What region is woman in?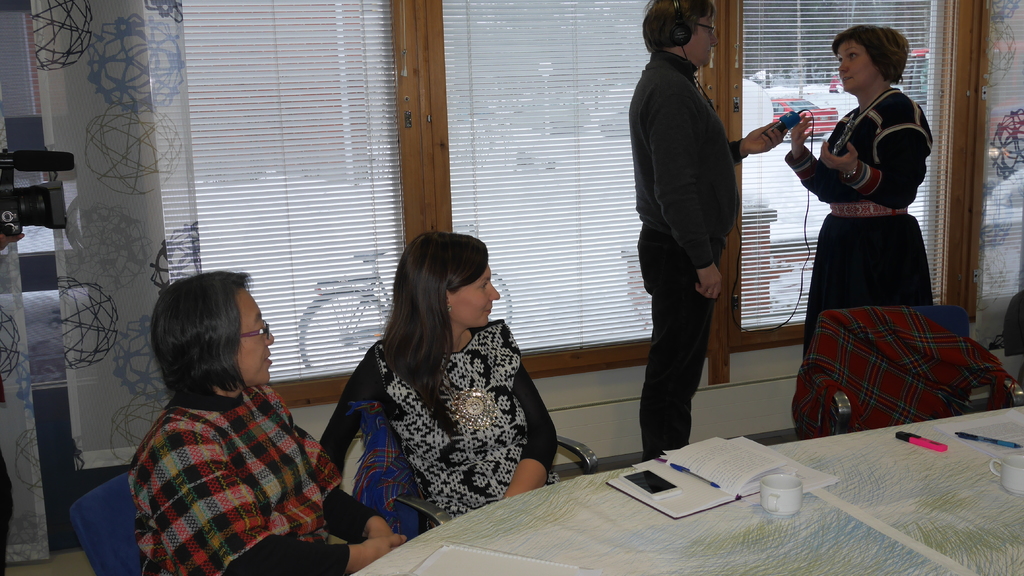
crop(319, 191, 546, 568).
